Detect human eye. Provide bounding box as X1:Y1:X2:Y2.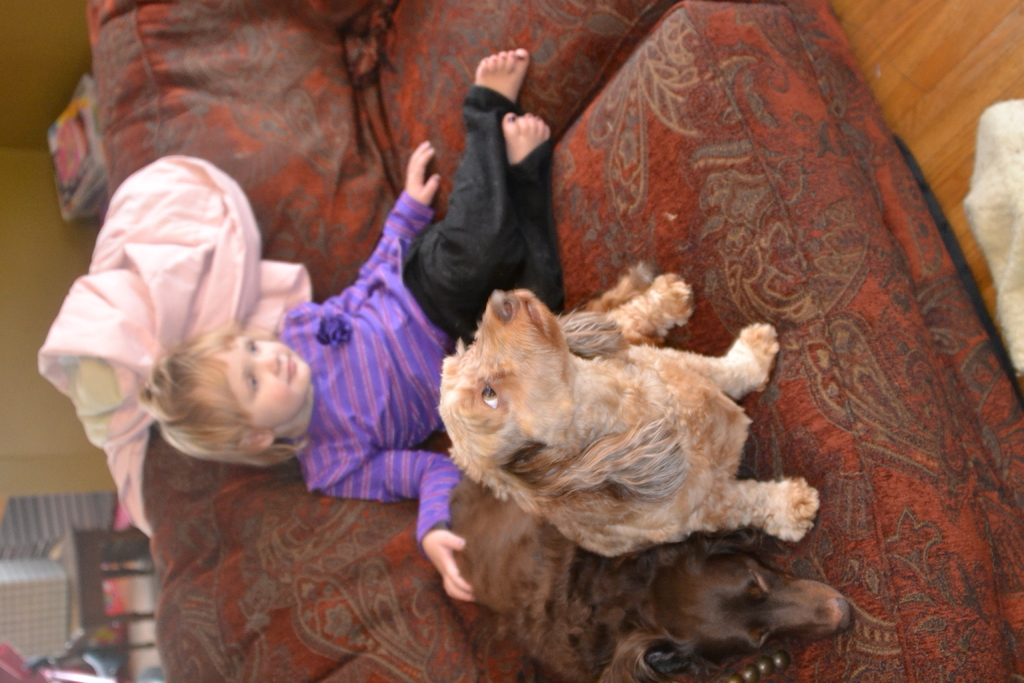
244:338:262:355.
